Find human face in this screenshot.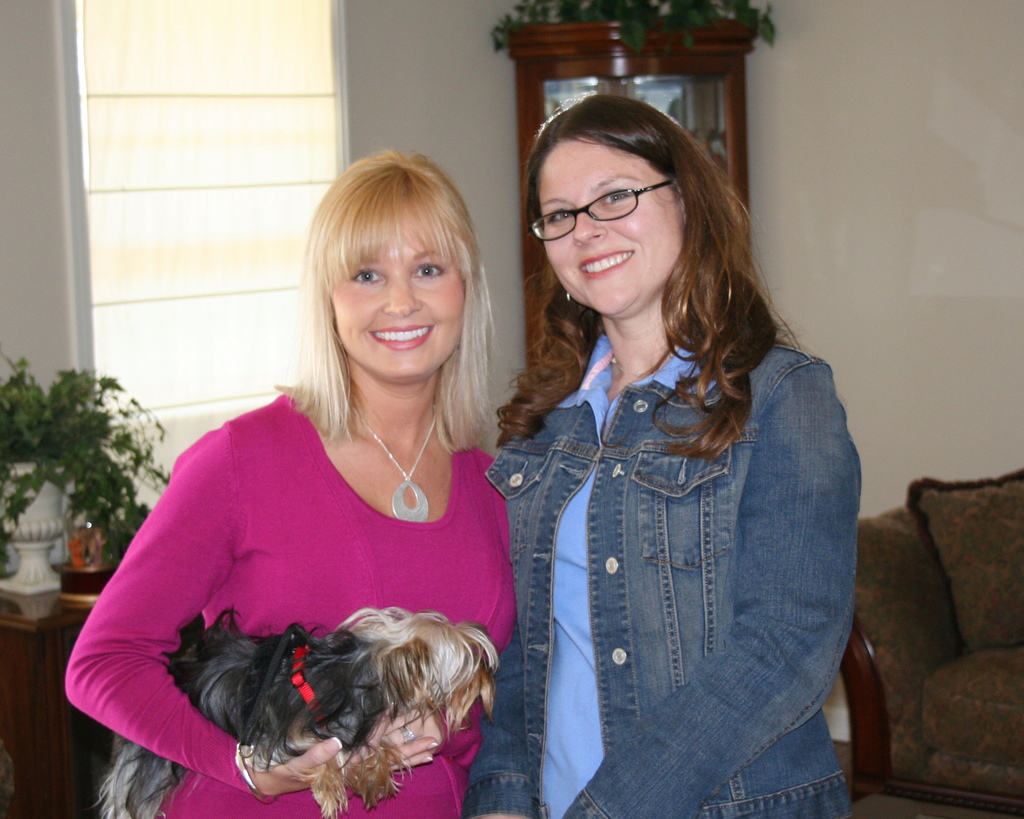
The bounding box for human face is <bbox>542, 136, 679, 312</bbox>.
